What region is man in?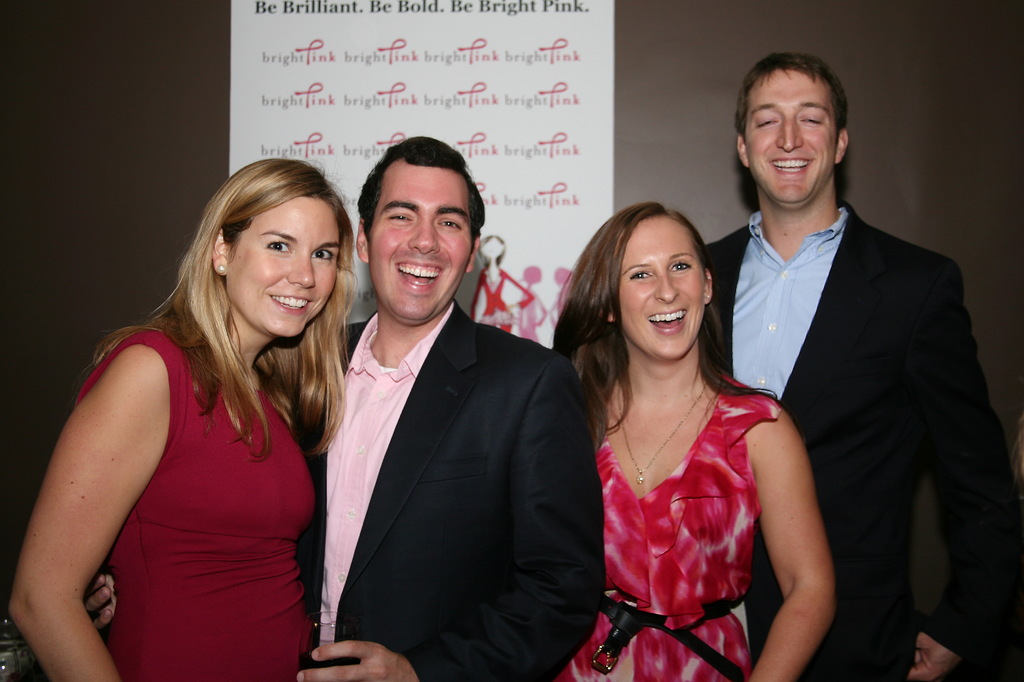
bbox=[701, 66, 988, 667].
